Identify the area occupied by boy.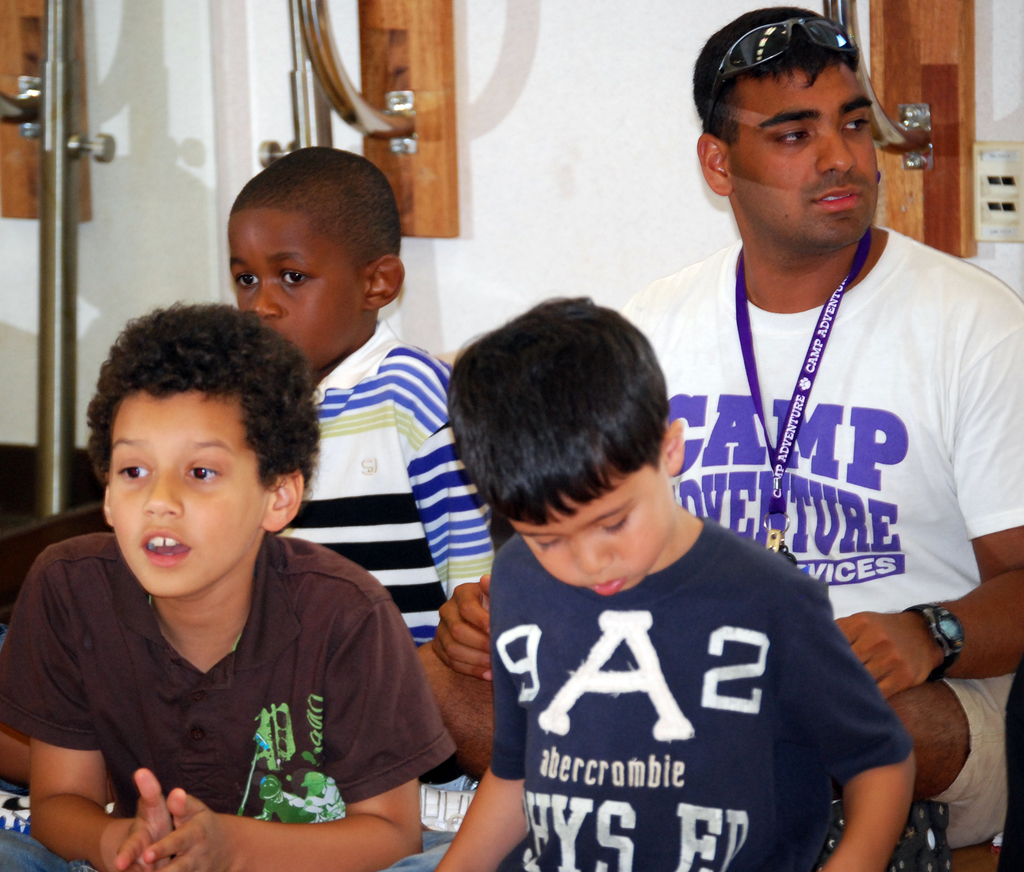
Area: region(227, 138, 510, 646).
